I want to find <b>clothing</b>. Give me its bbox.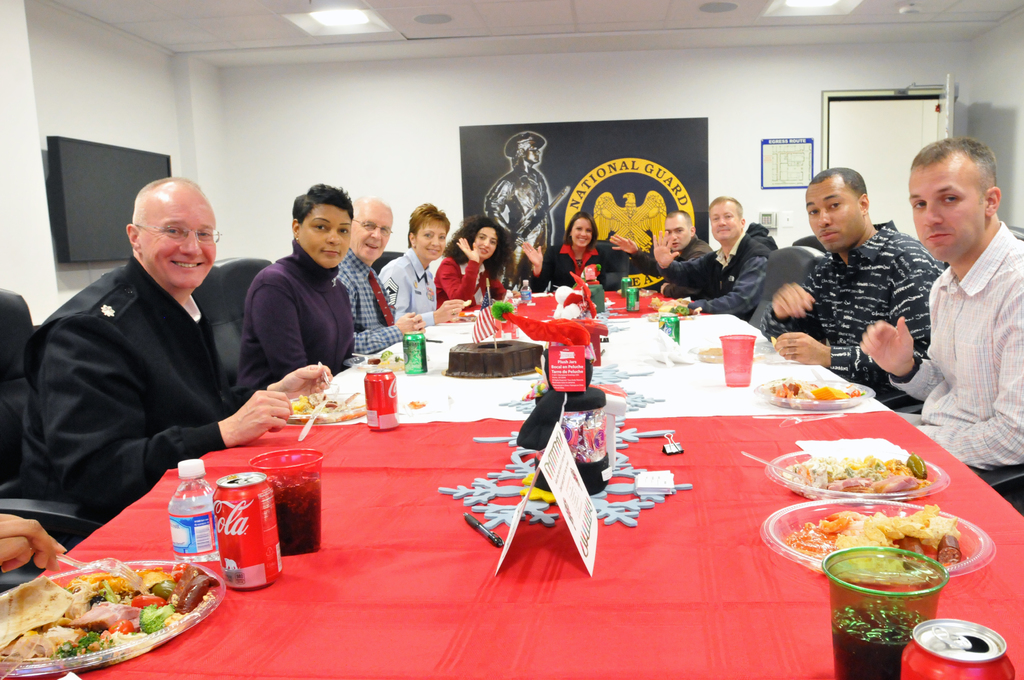
879 216 1023 476.
